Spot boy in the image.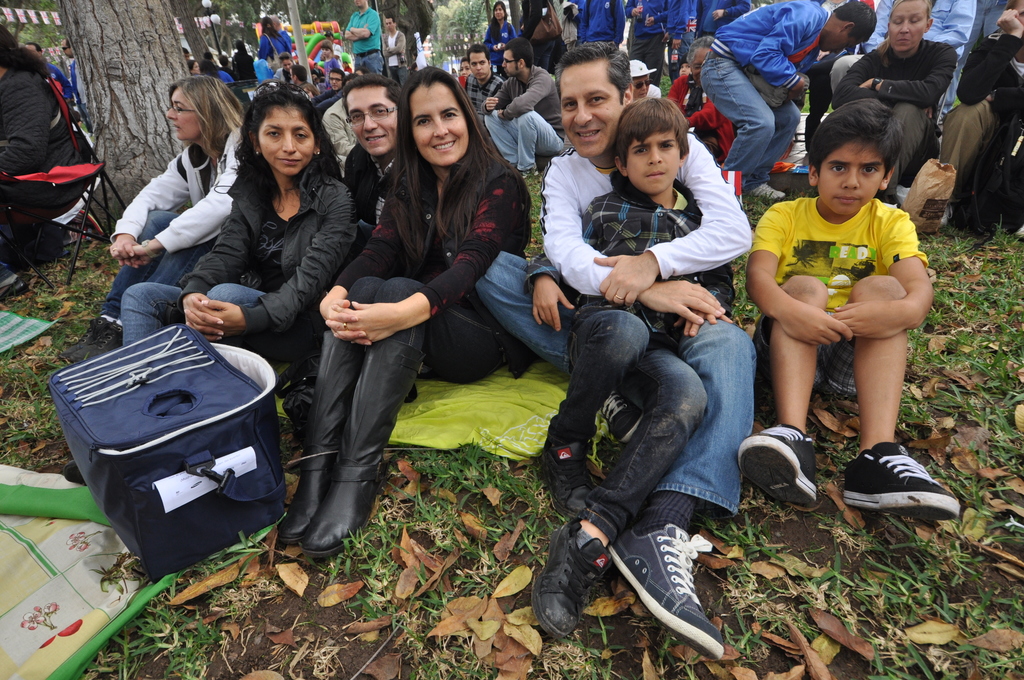
boy found at [x1=483, y1=39, x2=568, y2=183].
